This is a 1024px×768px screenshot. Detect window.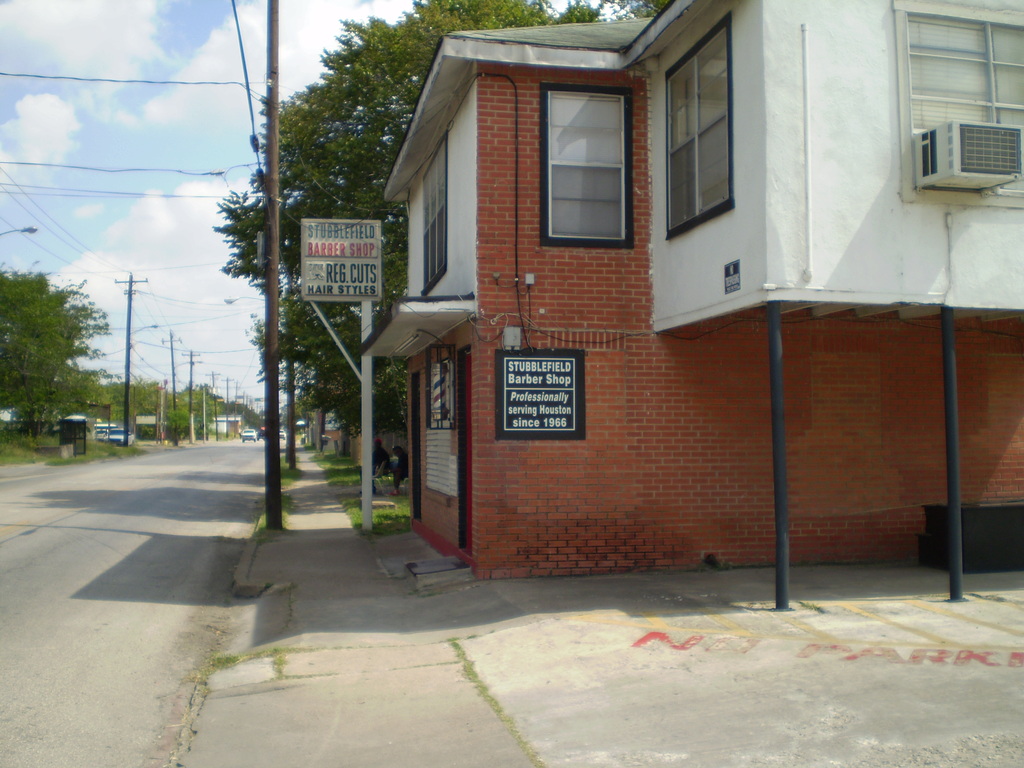
pyautogui.locateOnScreen(906, 0, 1023, 198).
